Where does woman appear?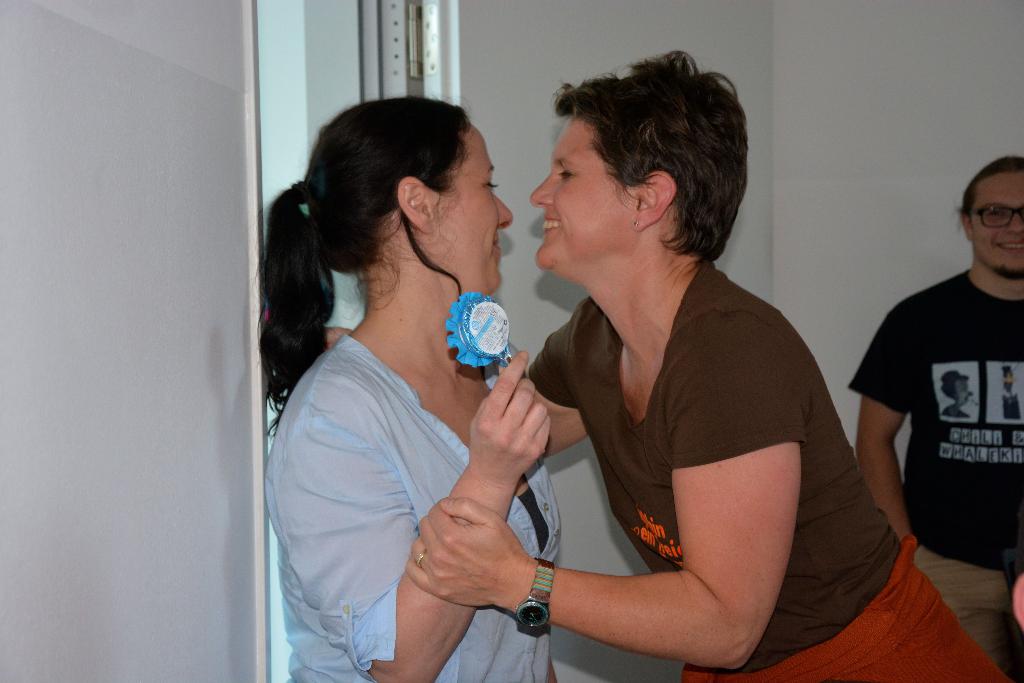
Appears at bbox=(320, 44, 1018, 682).
